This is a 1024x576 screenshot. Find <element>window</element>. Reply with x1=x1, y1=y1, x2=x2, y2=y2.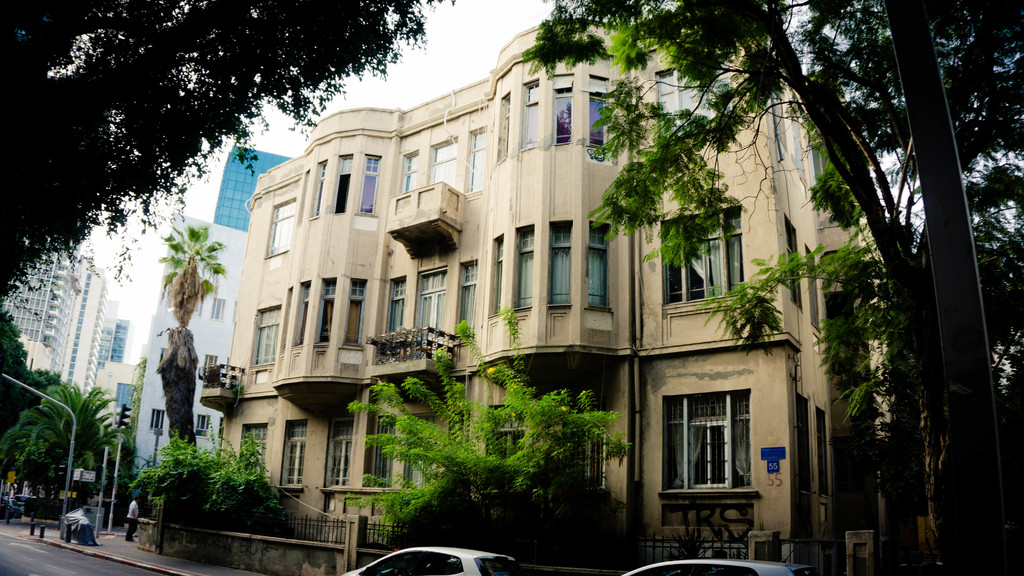
x1=383, y1=278, x2=407, y2=347.
